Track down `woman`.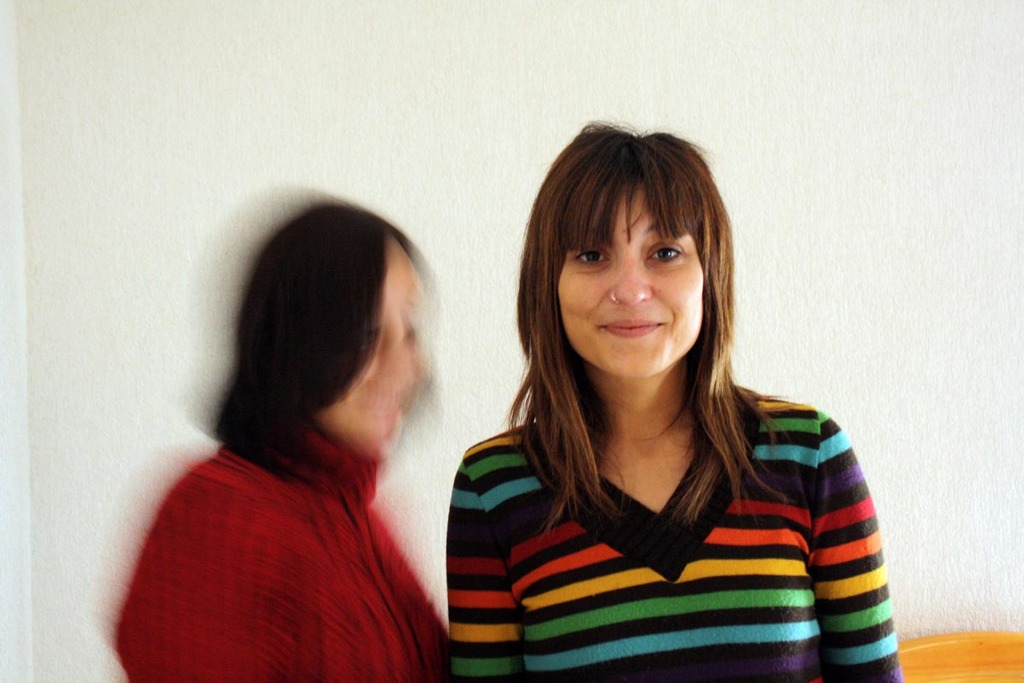
Tracked to bbox=[442, 101, 891, 682].
